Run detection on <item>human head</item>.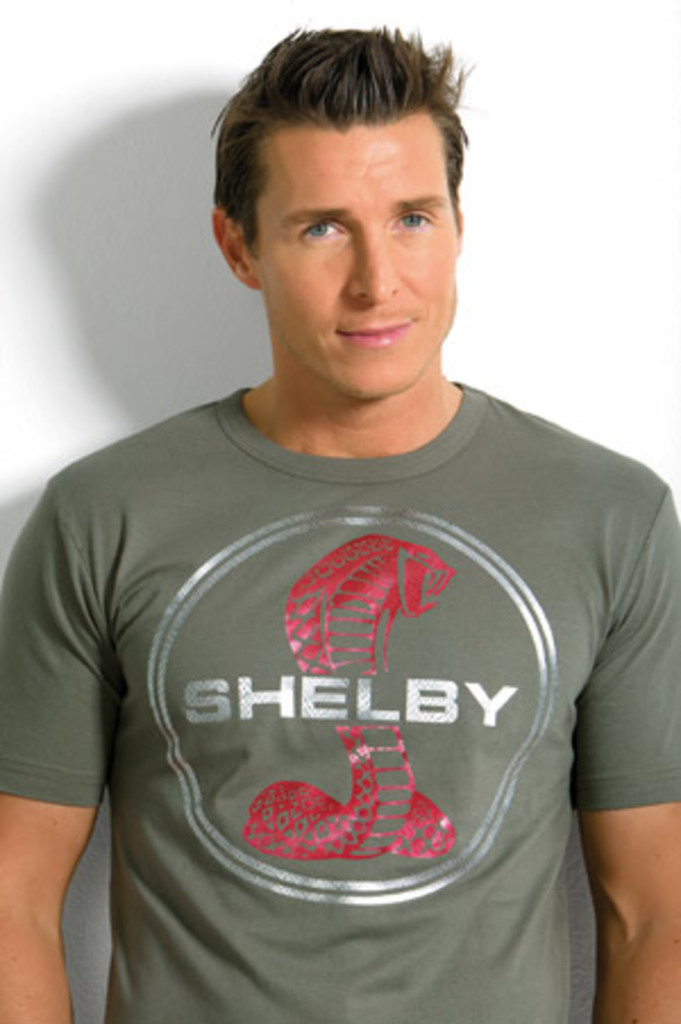
Result: 204,18,493,372.
